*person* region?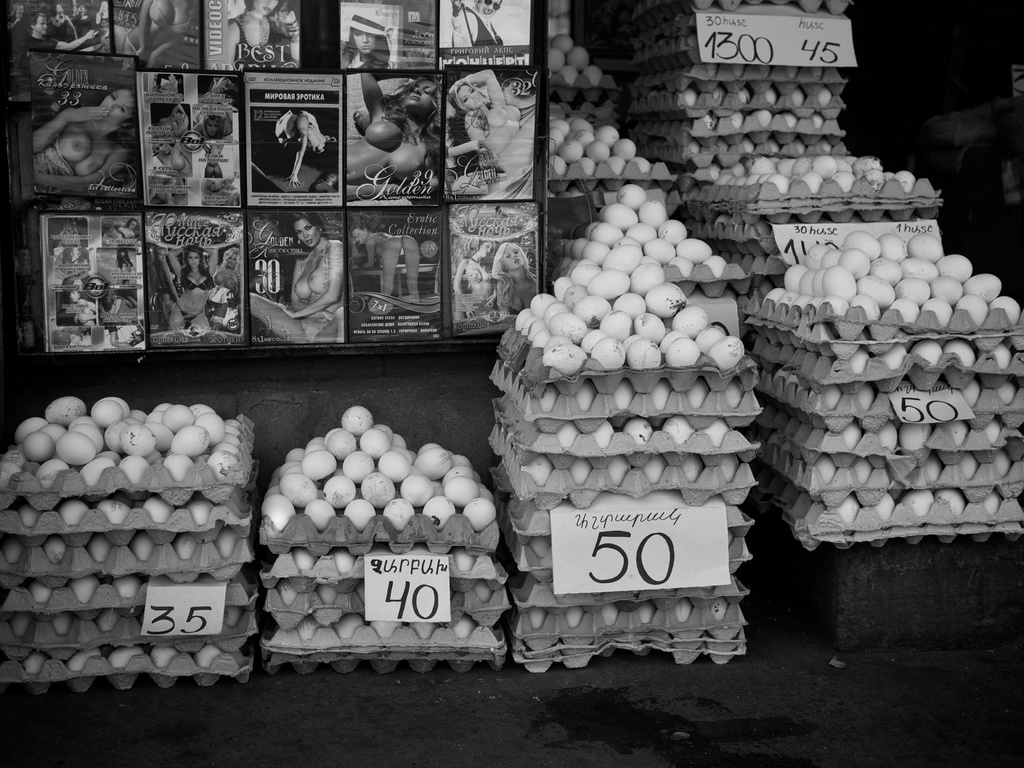
locate(487, 241, 534, 318)
